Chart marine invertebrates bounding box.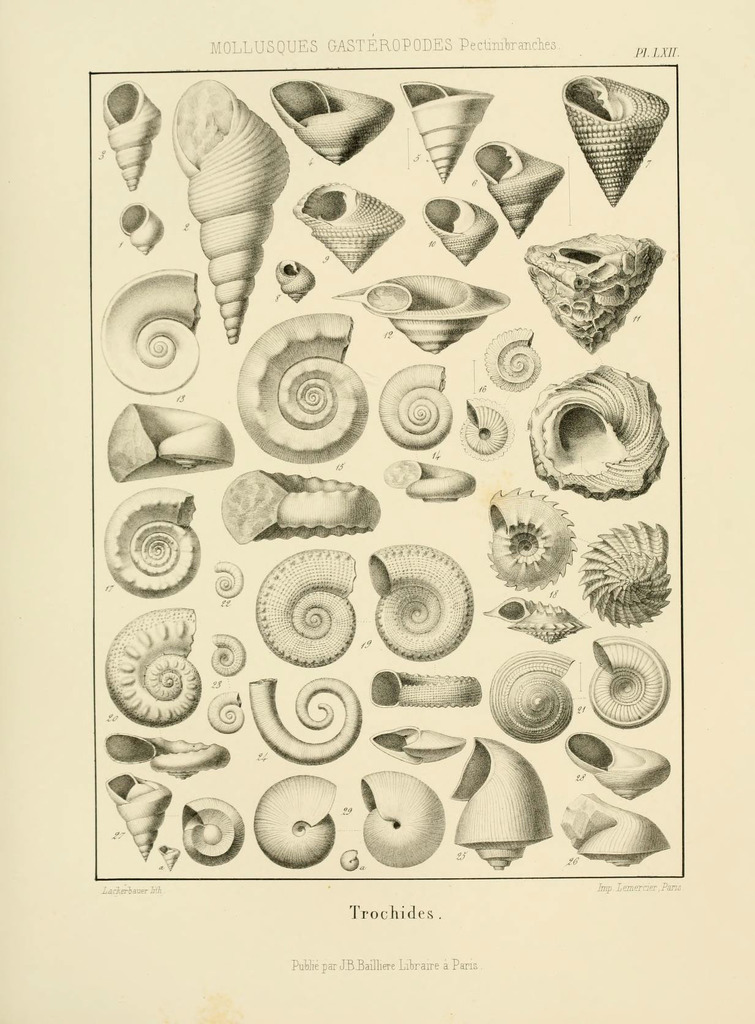
Charted: Rect(98, 730, 229, 781).
